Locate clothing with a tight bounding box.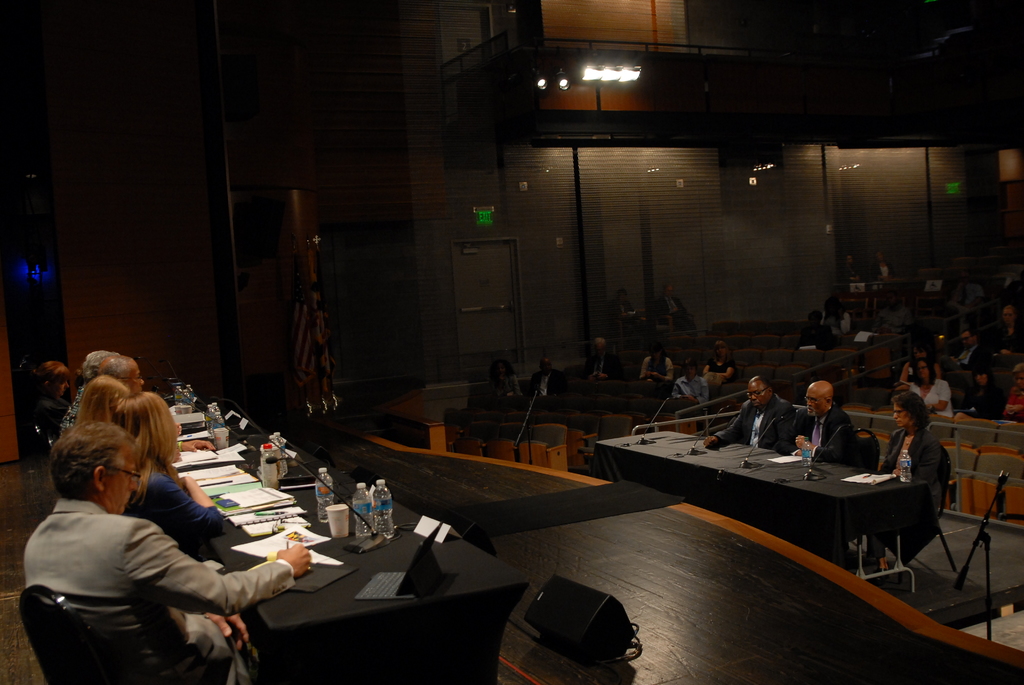
<region>669, 379, 705, 409</region>.
